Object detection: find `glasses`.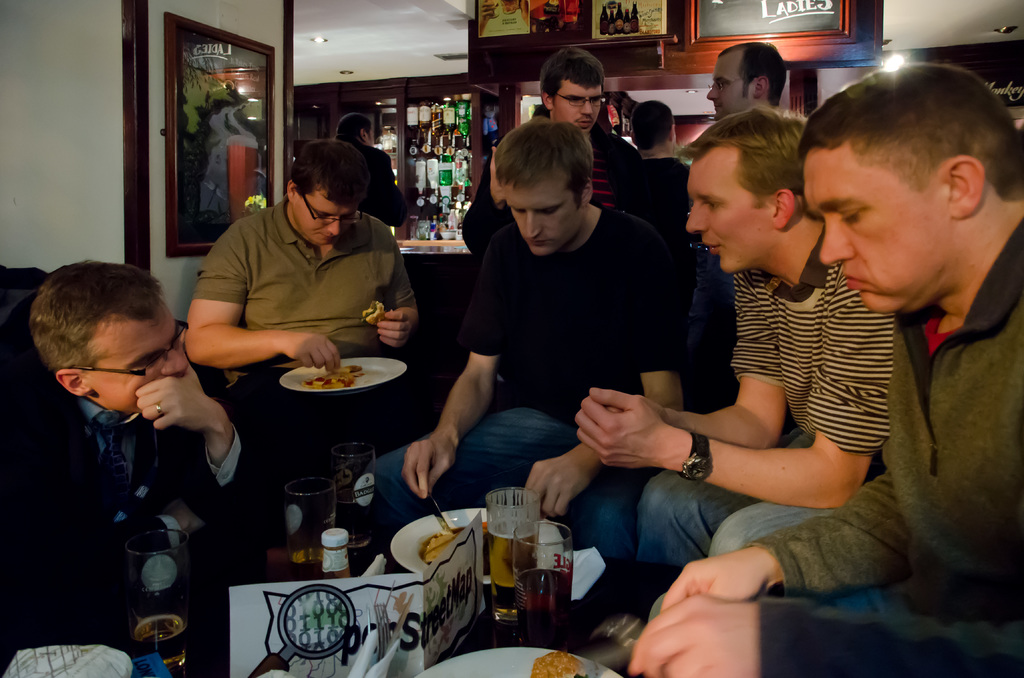
<box>296,192,360,223</box>.
